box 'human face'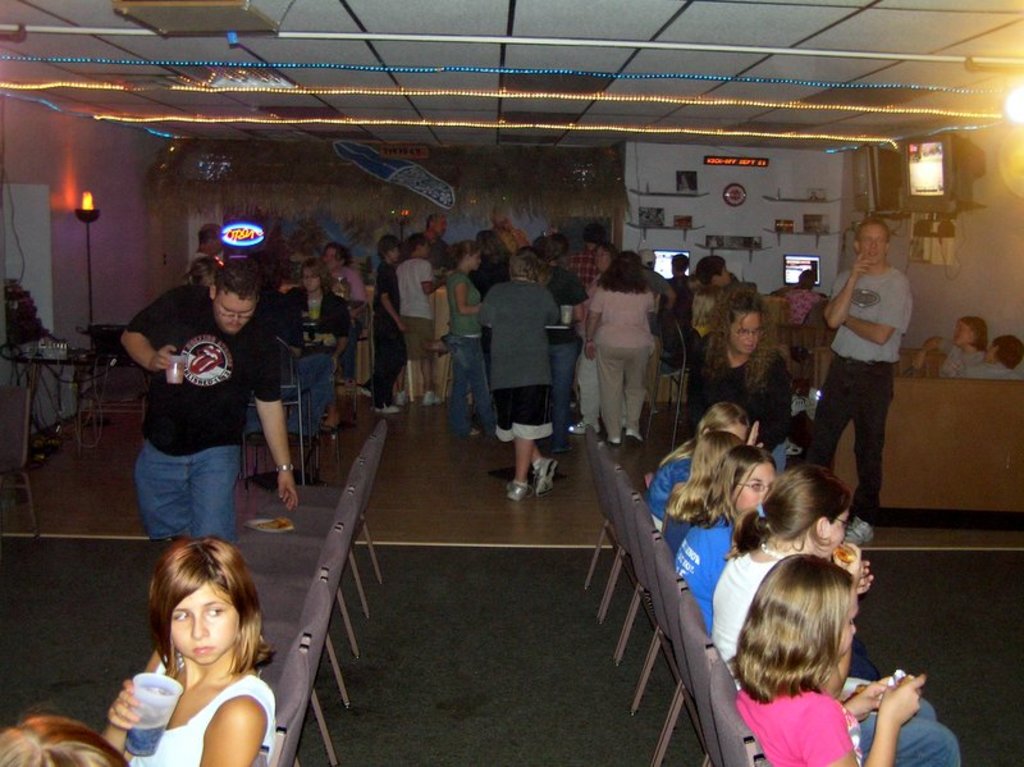
{"x1": 463, "y1": 250, "x2": 484, "y2": 274}
